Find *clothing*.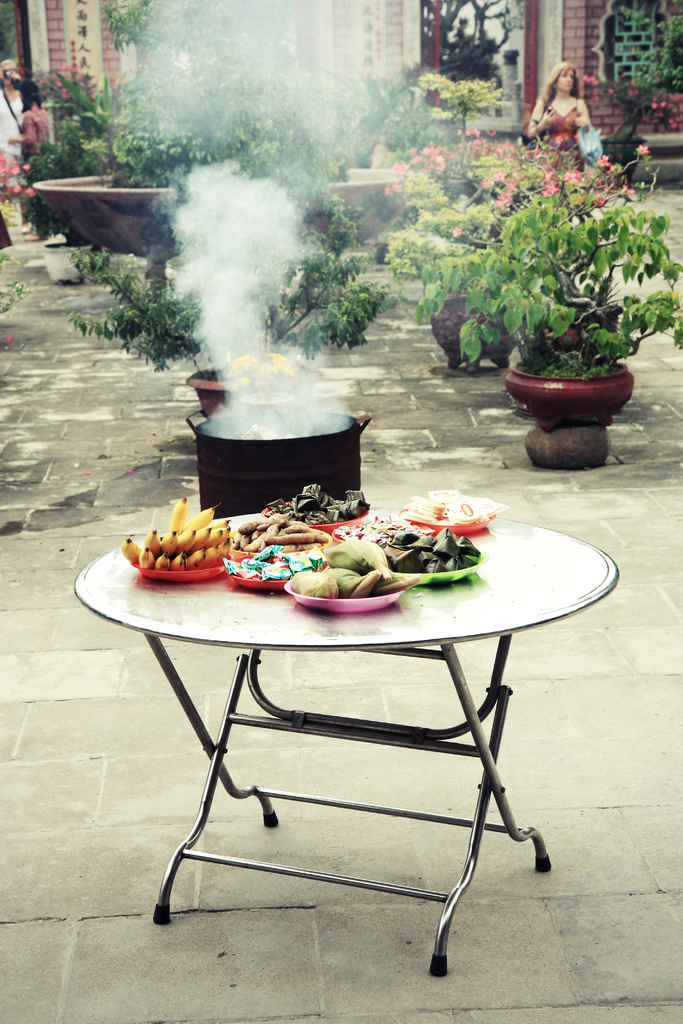
0:87:23:162.
